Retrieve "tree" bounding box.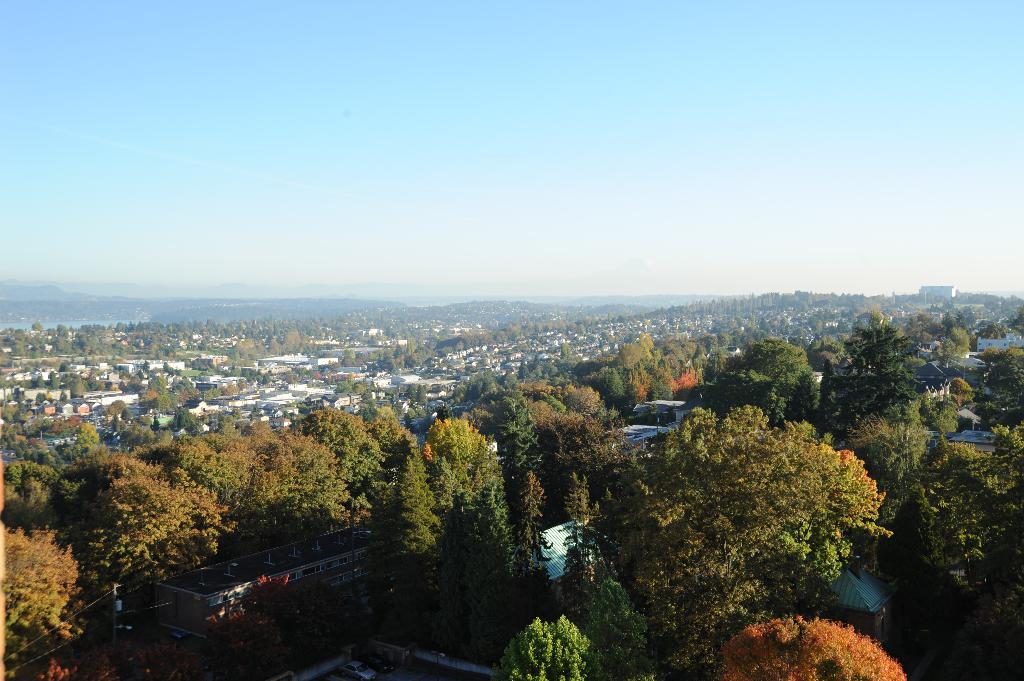
Bounding box: 486, 623, 598, 680.
